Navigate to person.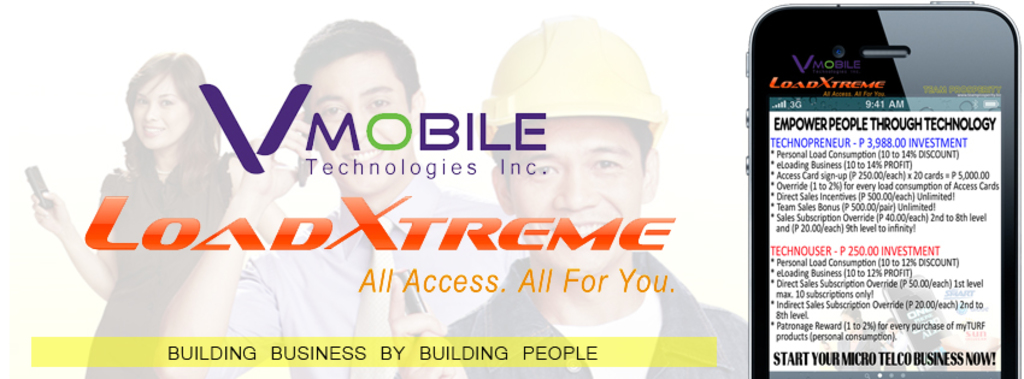
Navigation target: region(386, 14, 766, 378).
